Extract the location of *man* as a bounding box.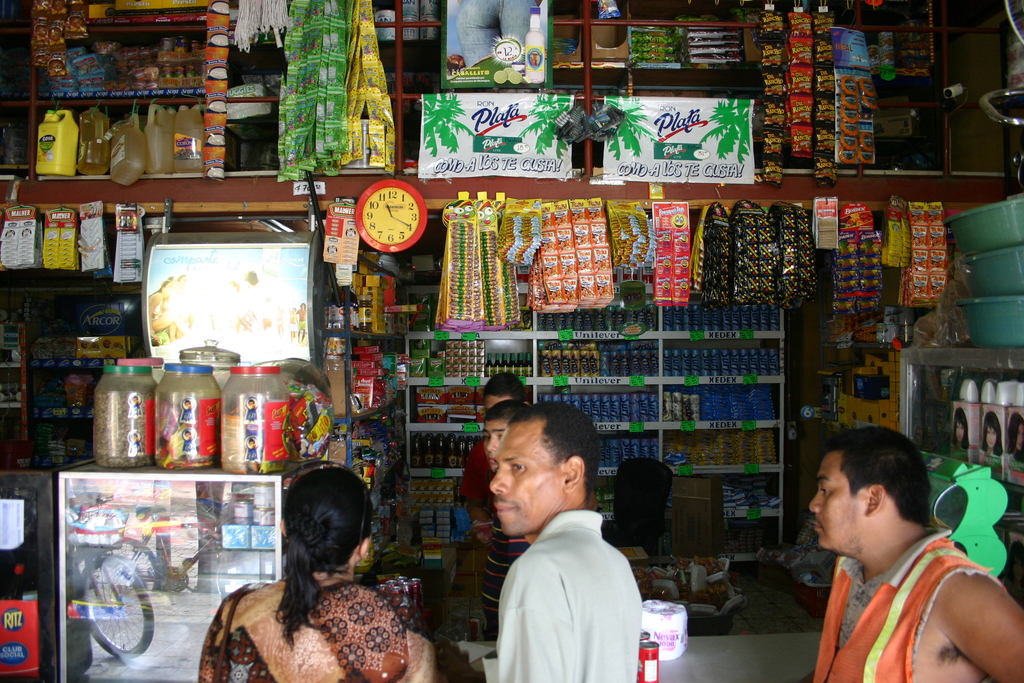
<region>464, 416, 669, 673</region>.
